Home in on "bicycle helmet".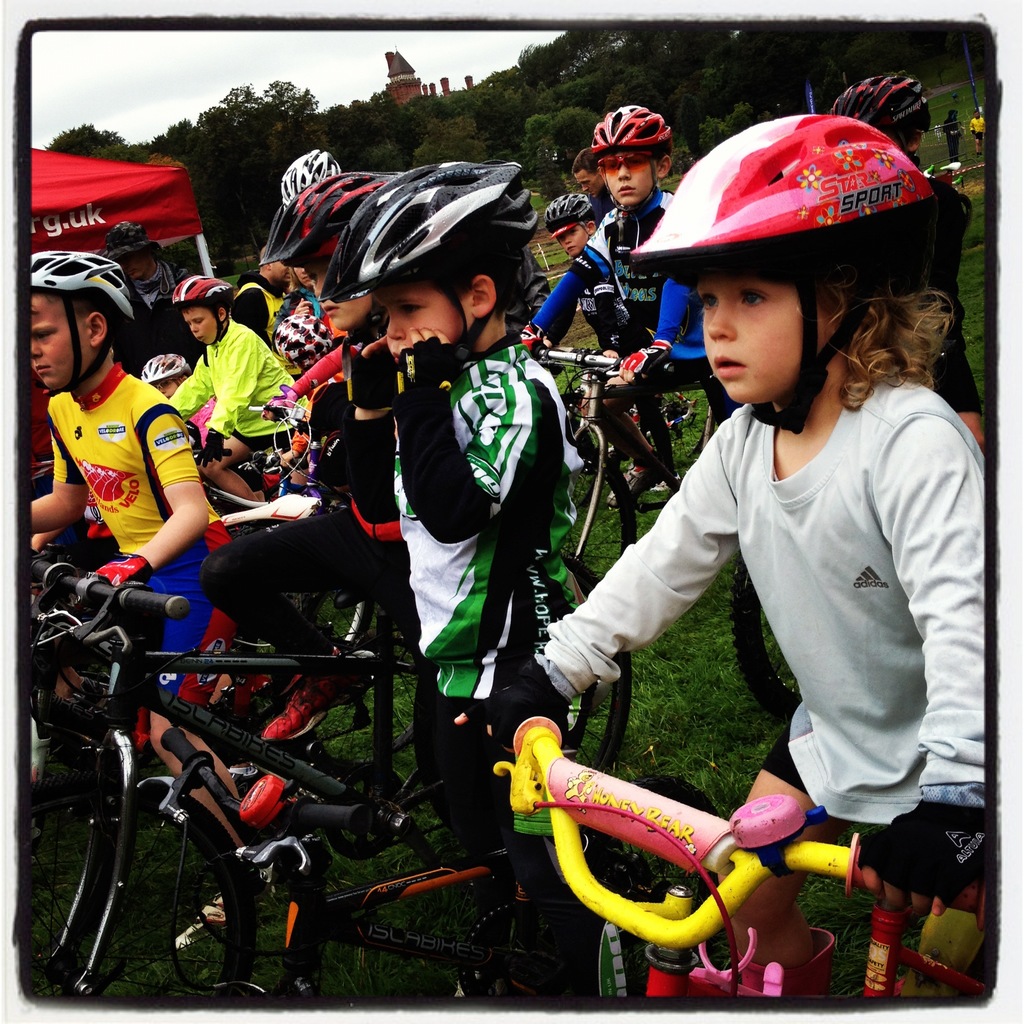
Homed in at bbox=(172, 275, 237, 347).
